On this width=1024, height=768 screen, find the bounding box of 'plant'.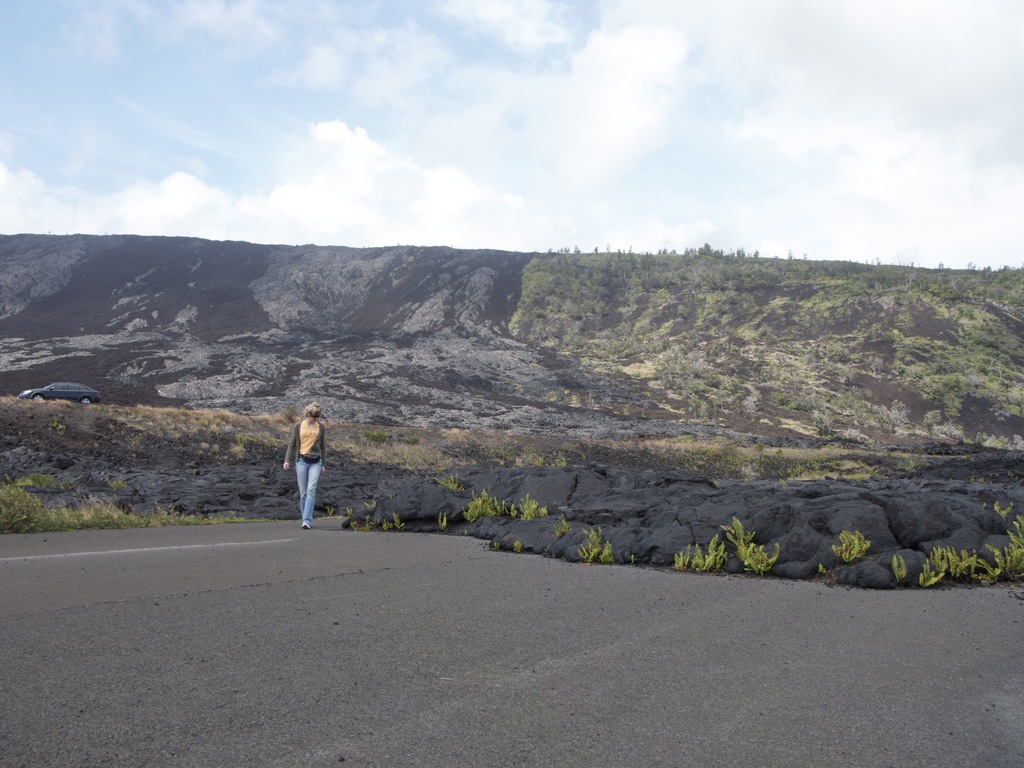
Bounding box: bbox=(456, 487, 504, 524).
